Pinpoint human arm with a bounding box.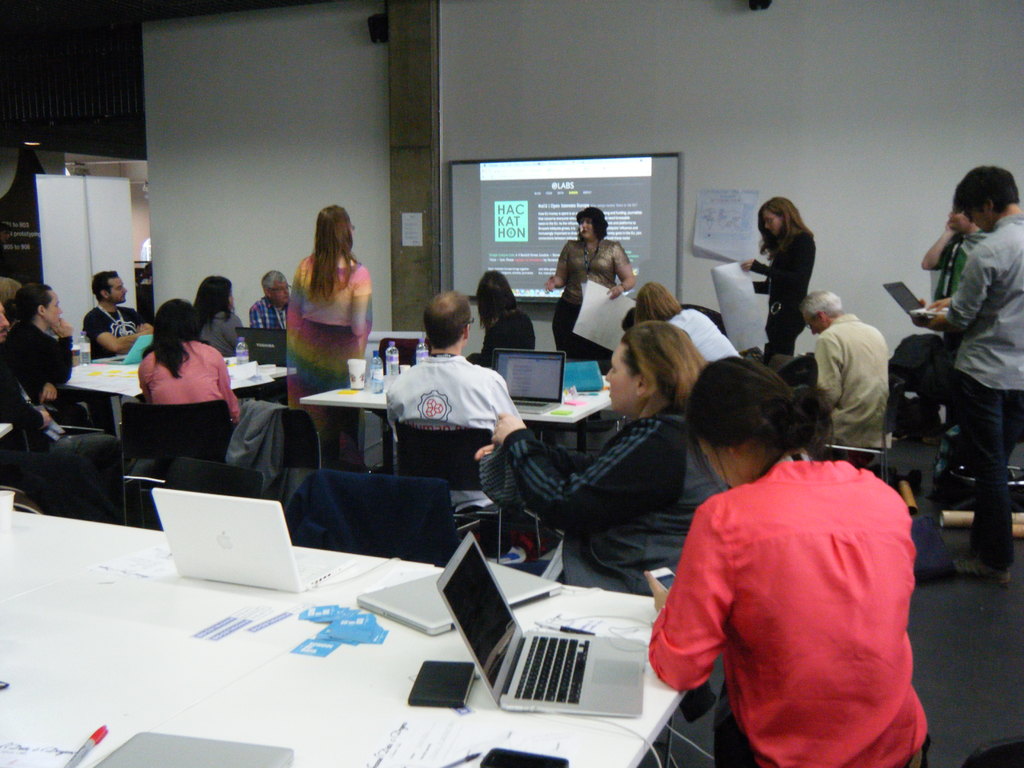
[602, 241, 643, 300].
